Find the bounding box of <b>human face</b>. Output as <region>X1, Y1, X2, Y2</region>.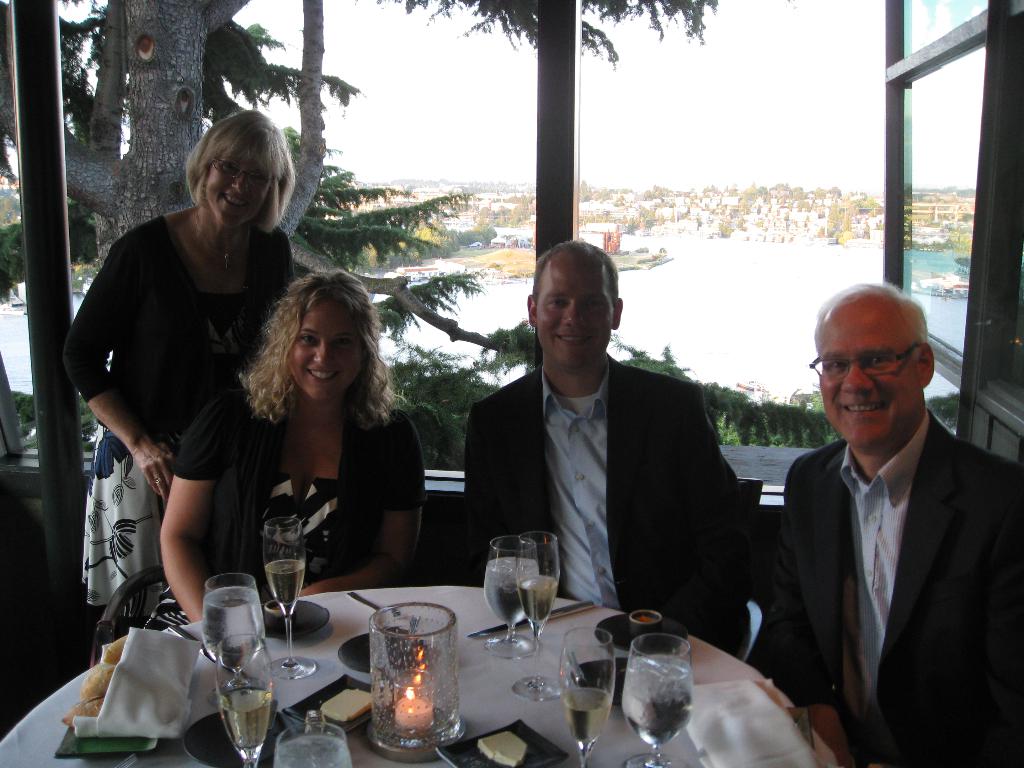
<region>292, 299, 362, 404</region>.
